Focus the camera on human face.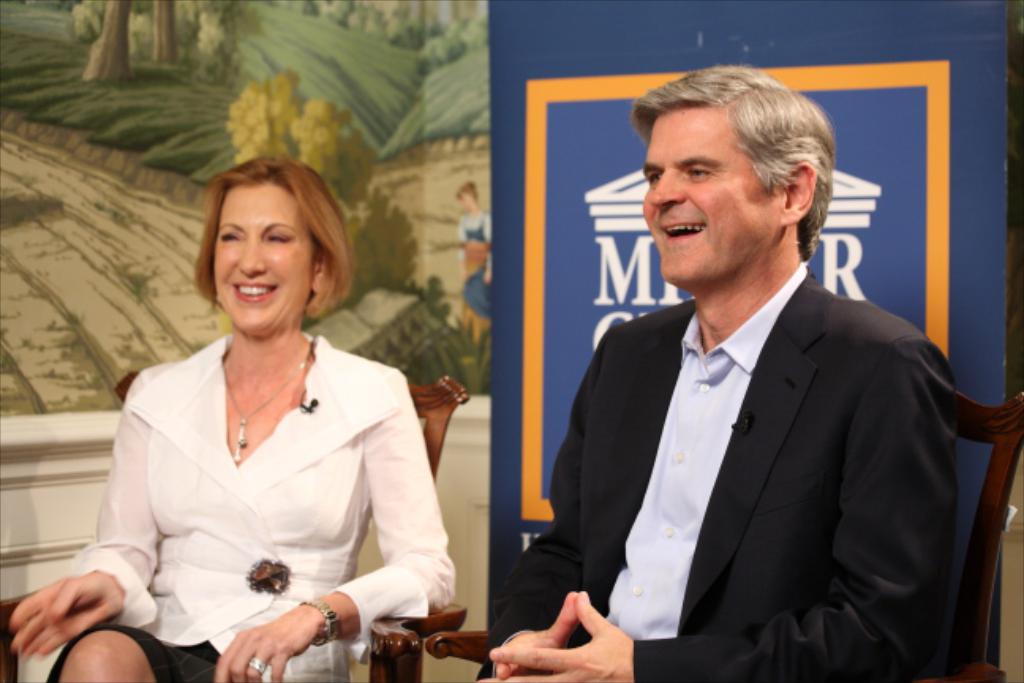
Focus region: bbox=[645, 104, 774, 283].
